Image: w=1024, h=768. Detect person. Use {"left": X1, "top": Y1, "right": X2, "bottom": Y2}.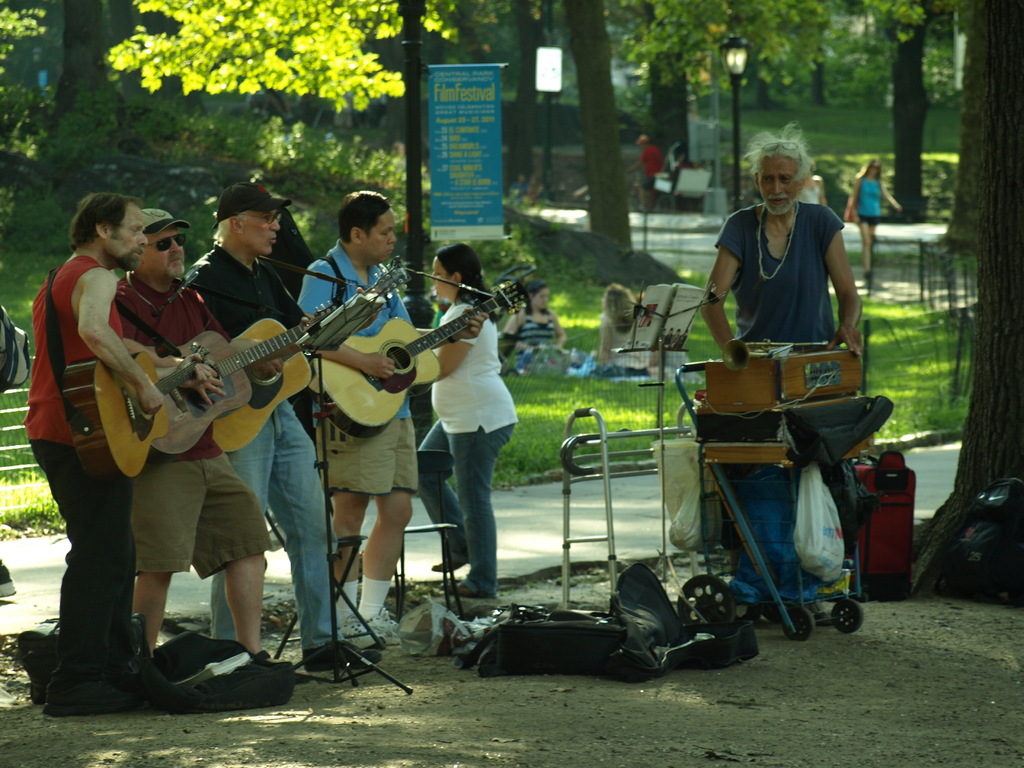
{"left": 184, "top": 173, "right": 374, "bottom": 675}.
